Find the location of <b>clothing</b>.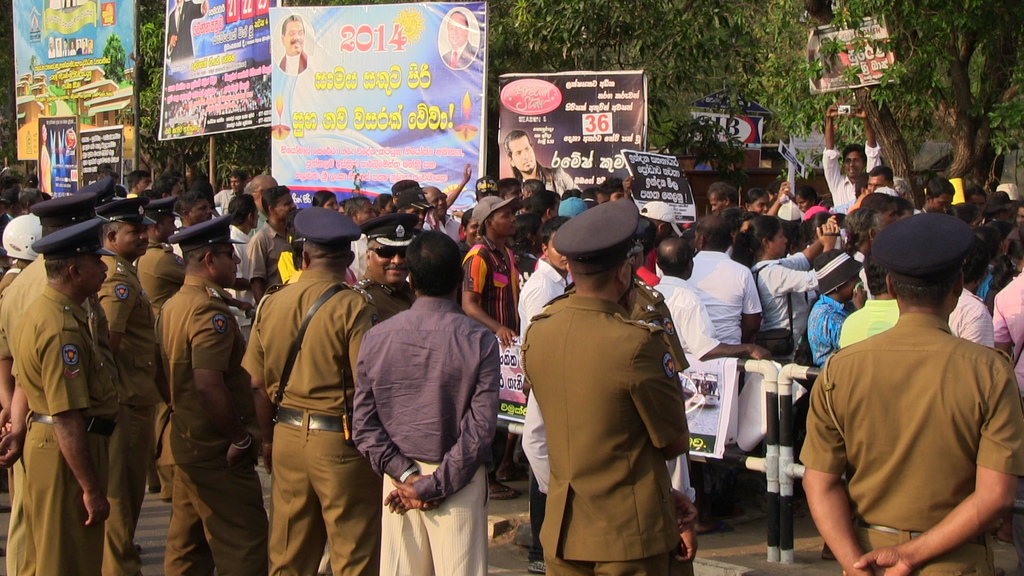
Location: region(803, 216, 1021, 573).
